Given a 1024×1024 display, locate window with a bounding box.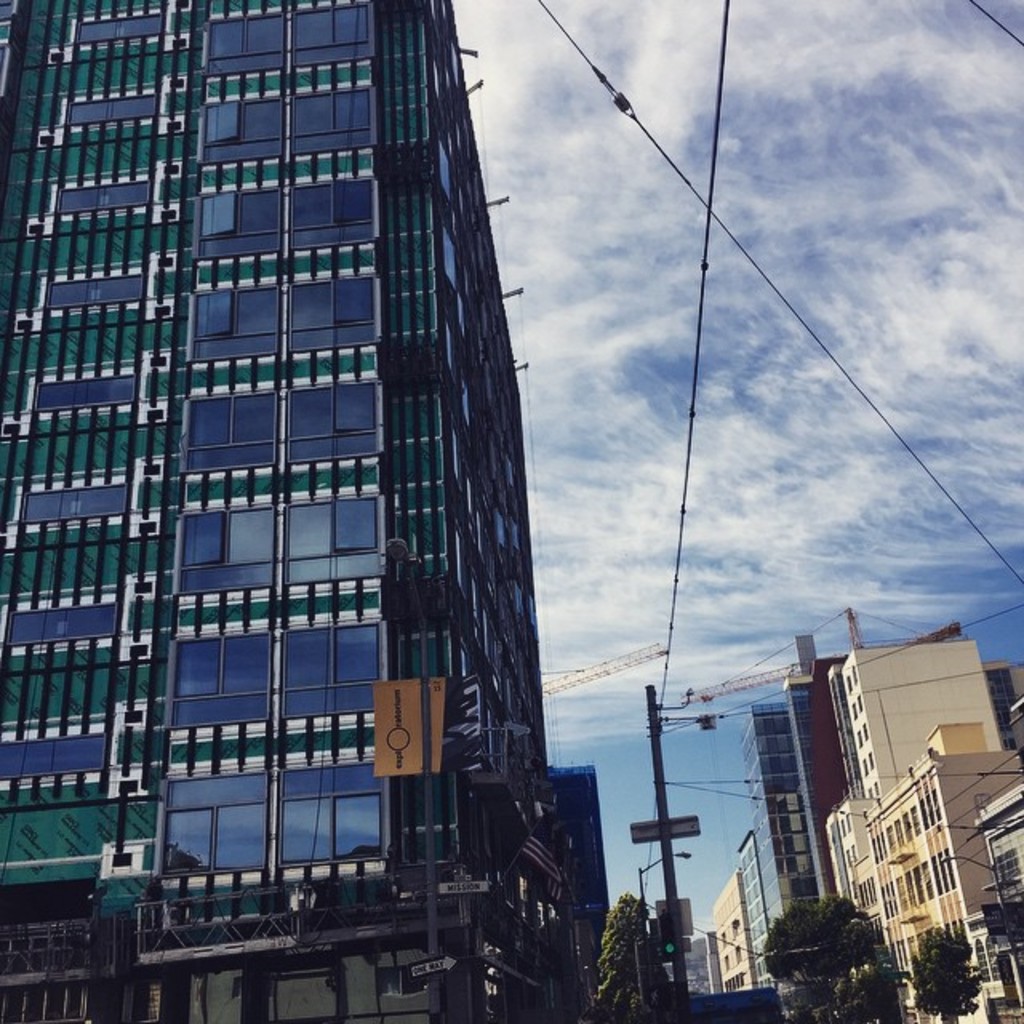
Located: box(27, 485, 128, 528).
